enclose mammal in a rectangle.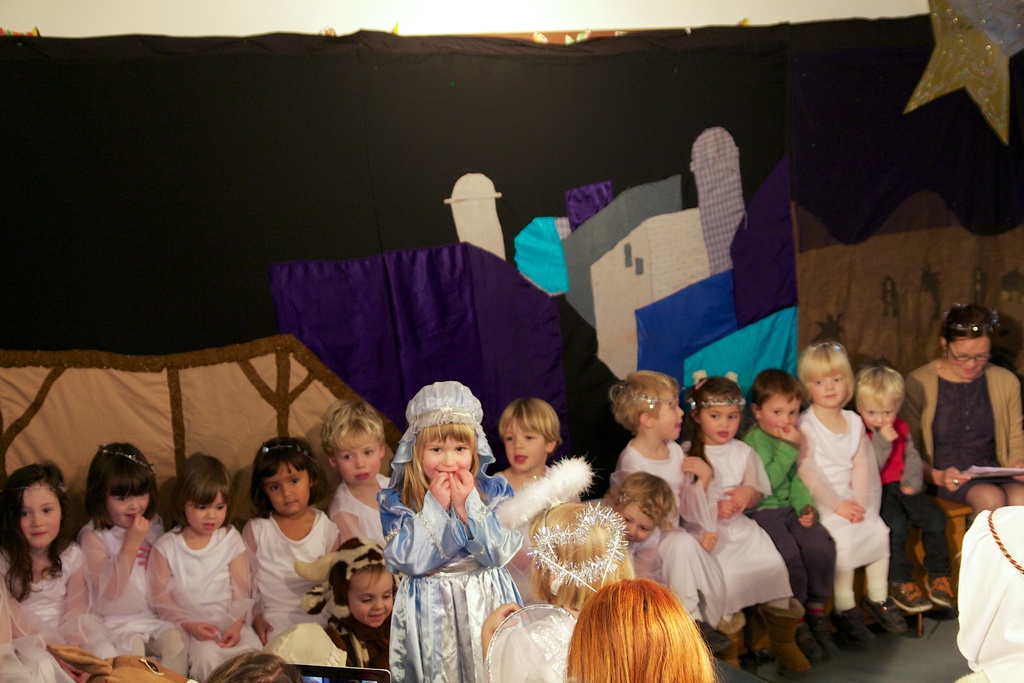
{"left": 480, "top": 598, "right": 579, "bottom": 682}.
